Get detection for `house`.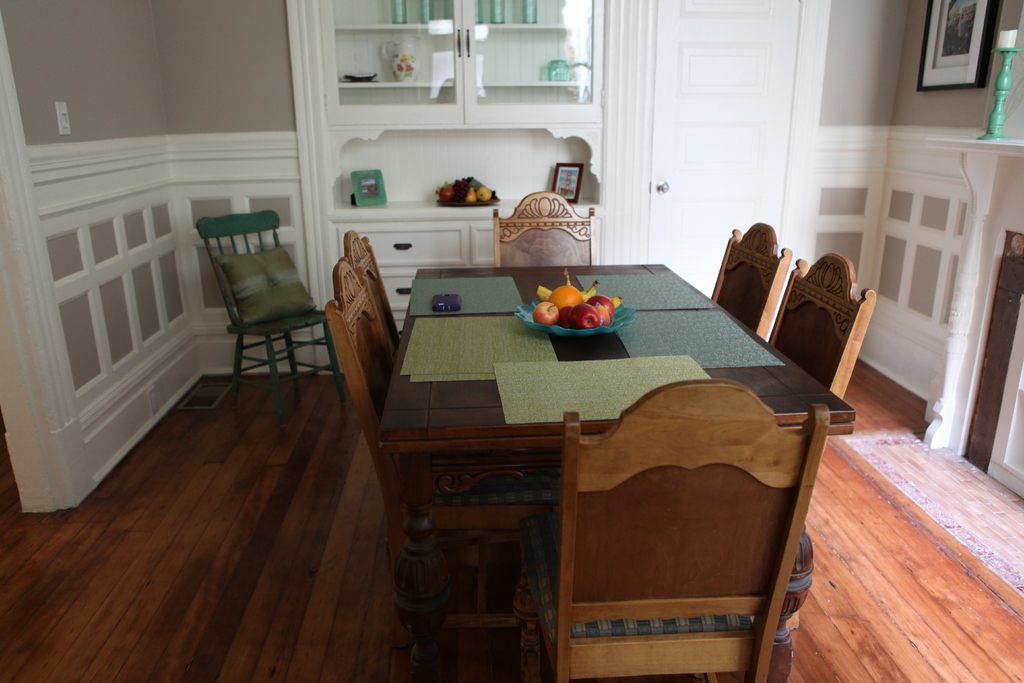
Detection: BBox(0, 0, 1023, 682).
